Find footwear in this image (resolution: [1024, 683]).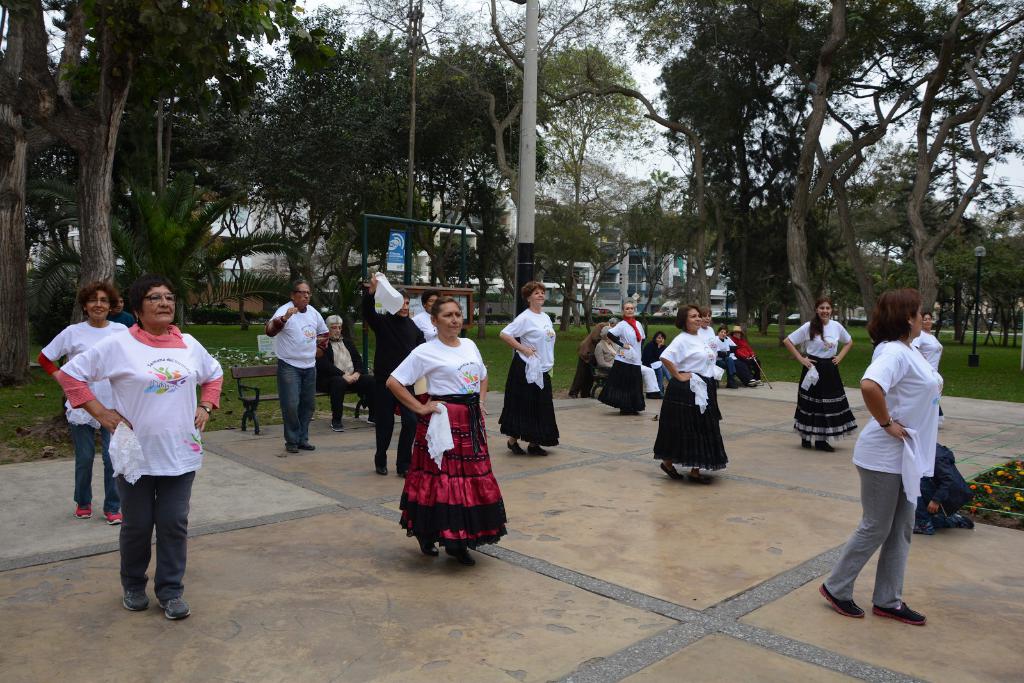
box=[447, 548, 476, 565].
